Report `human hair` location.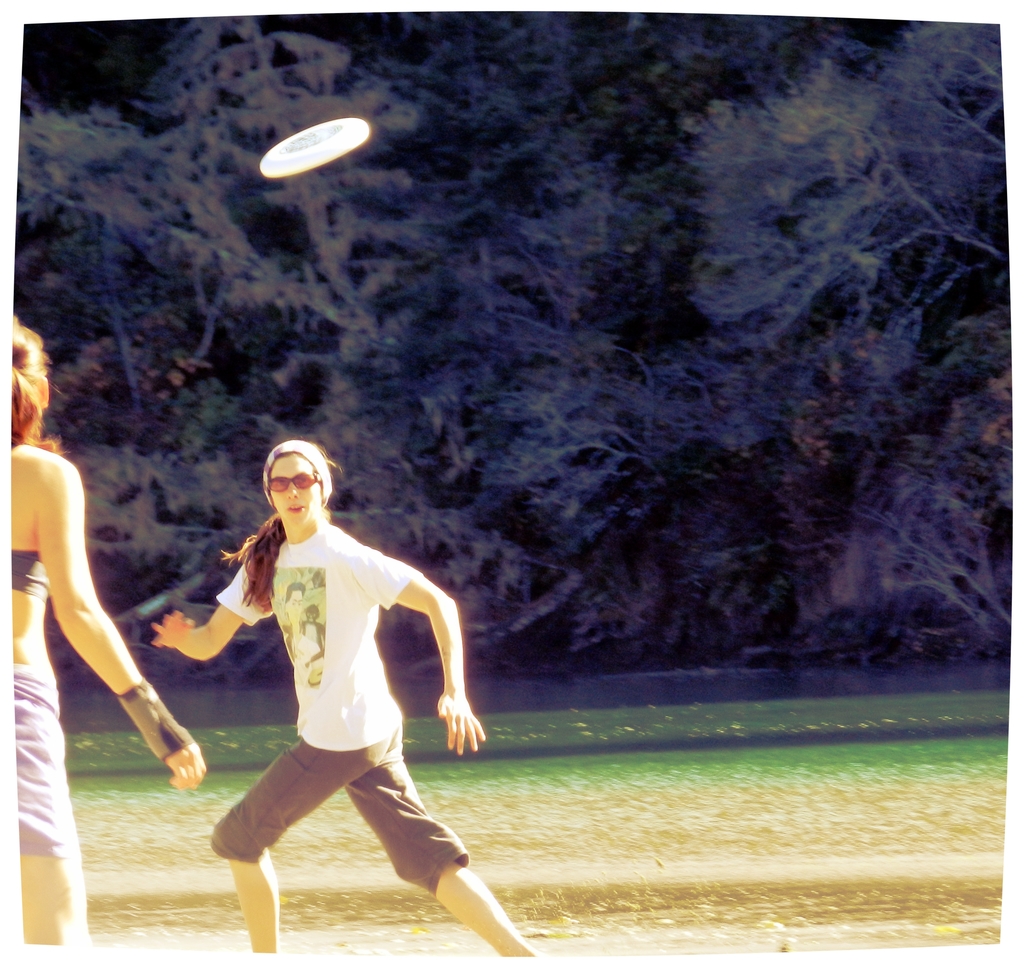
Report: bbox=[10, 316, 61, 463].
